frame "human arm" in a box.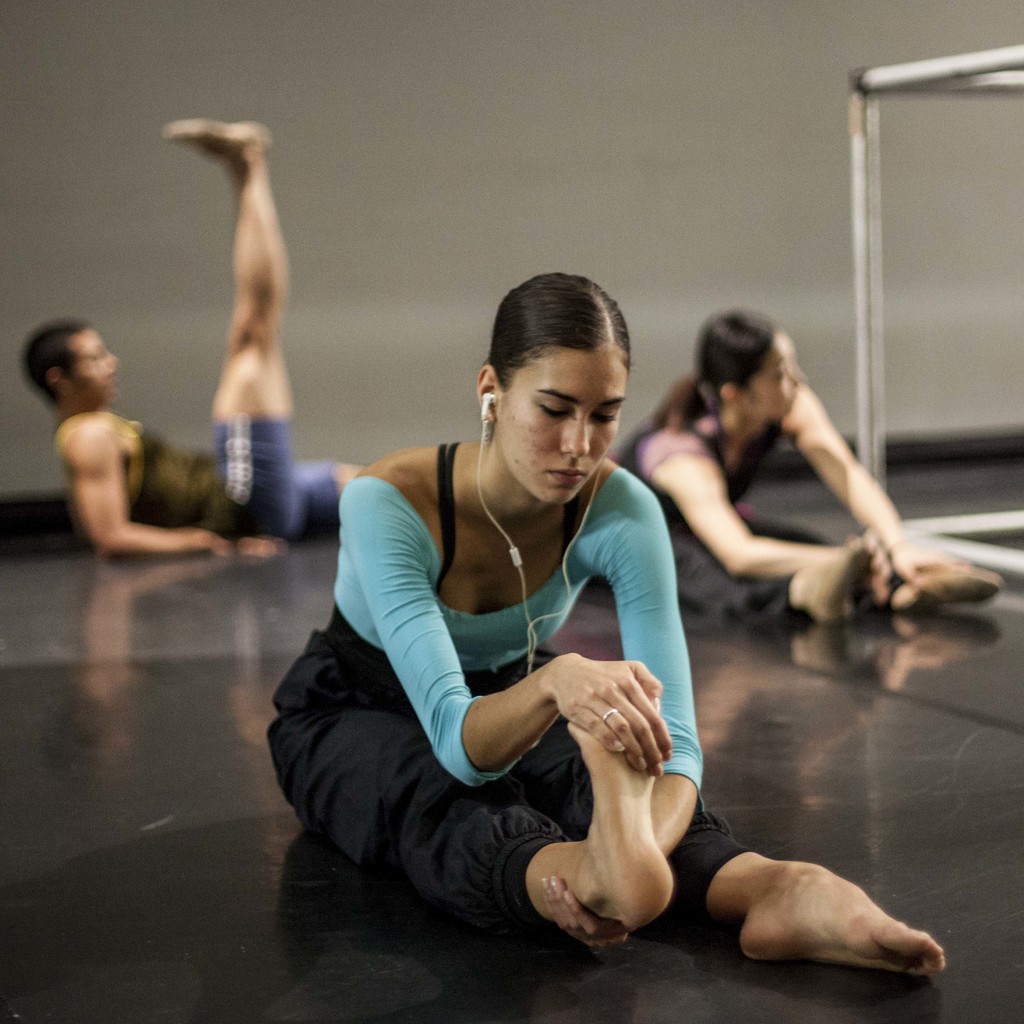
332/477/673/790.
